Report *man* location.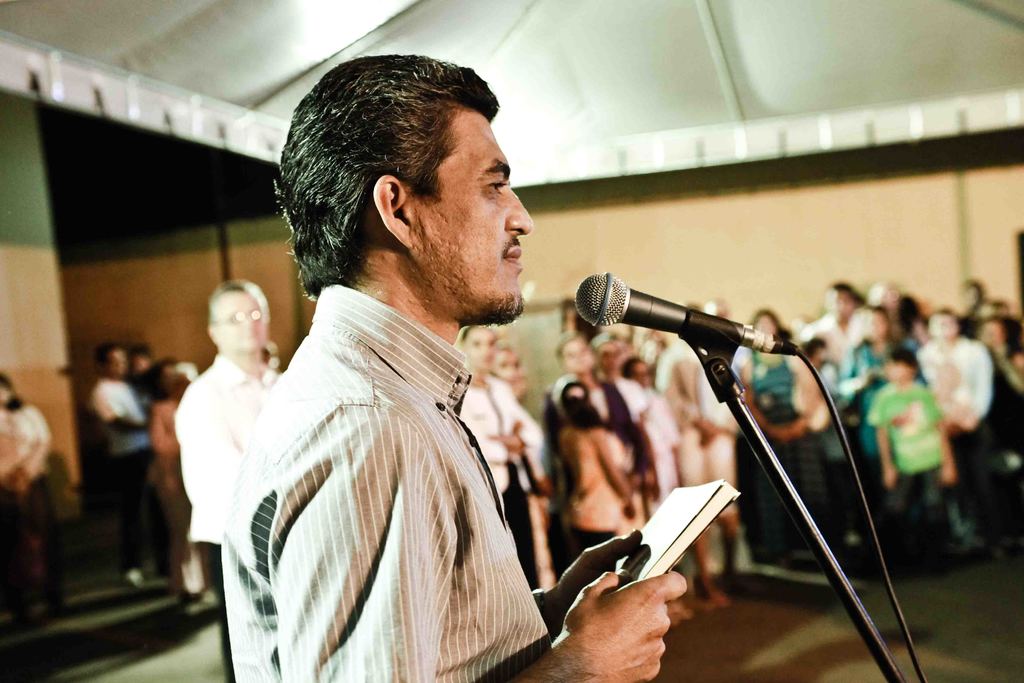
Report: Rect(89, 342, 157, 578).
